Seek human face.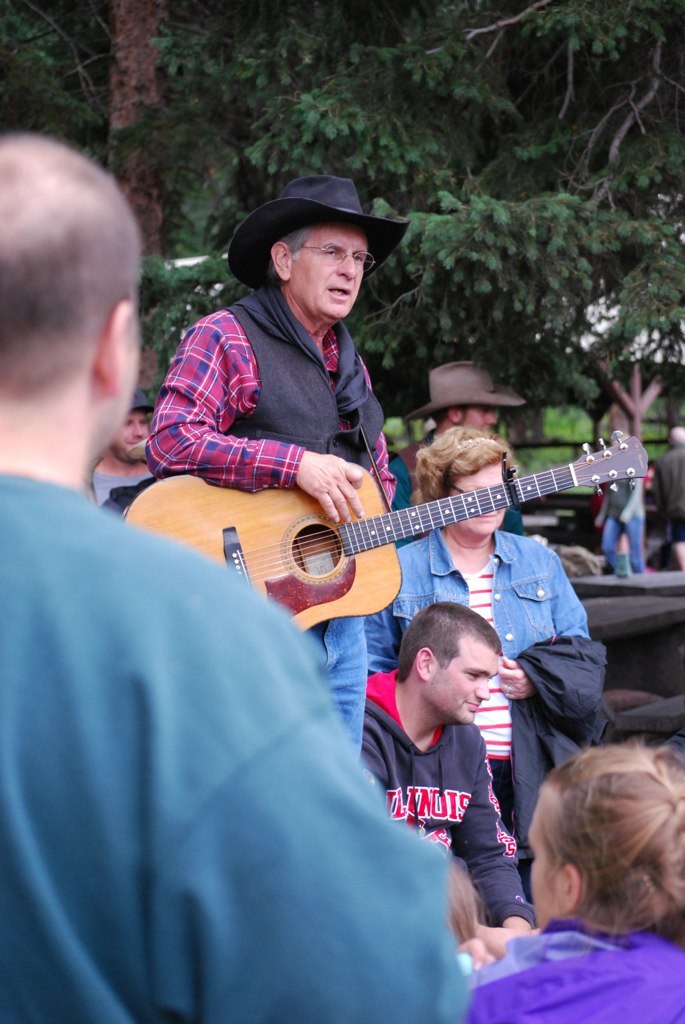
x1=462, y1=399, x2=496, y2=432.
